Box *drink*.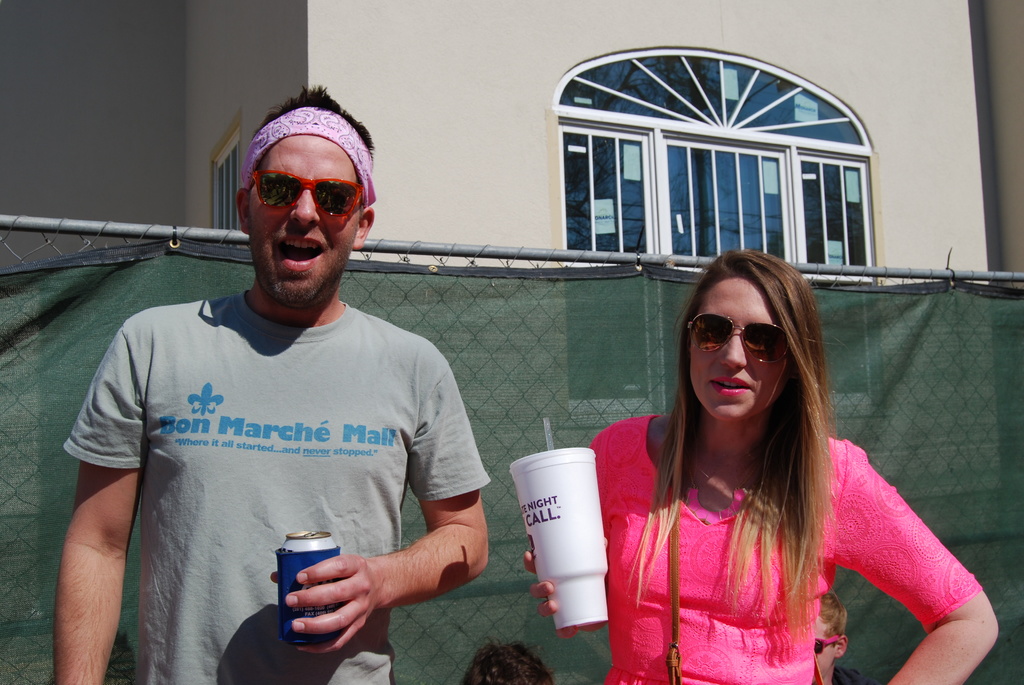
(left=271, top=528, right=344, bottom=647).
